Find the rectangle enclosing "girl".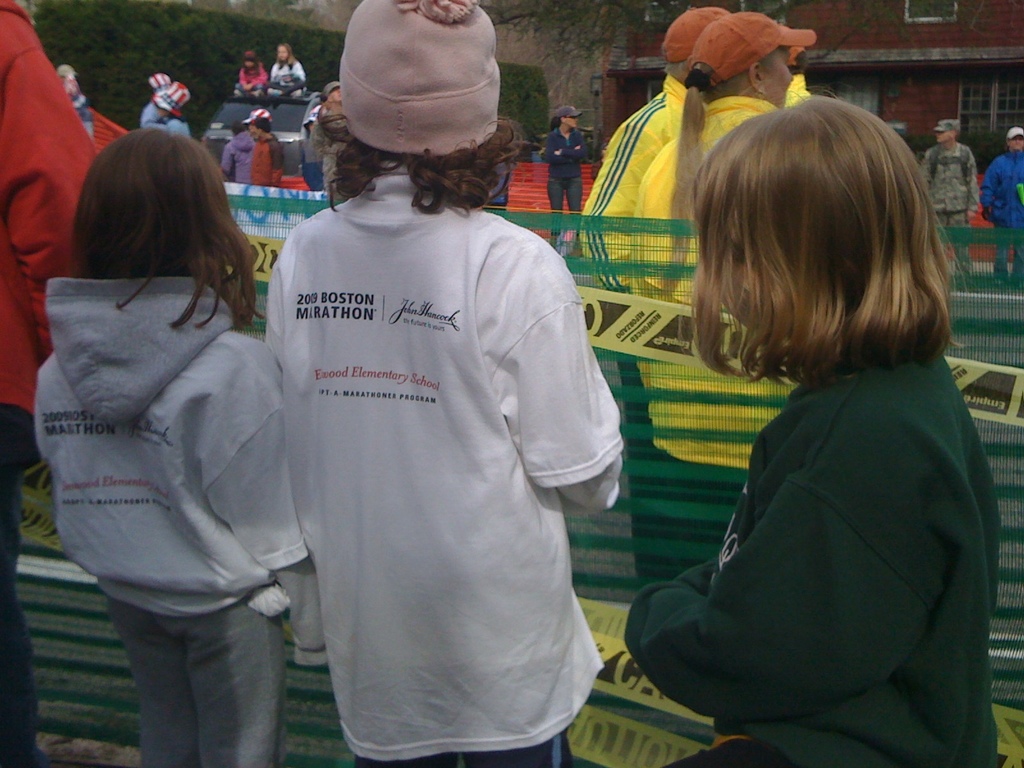
box(234, 47, 267, 97).
